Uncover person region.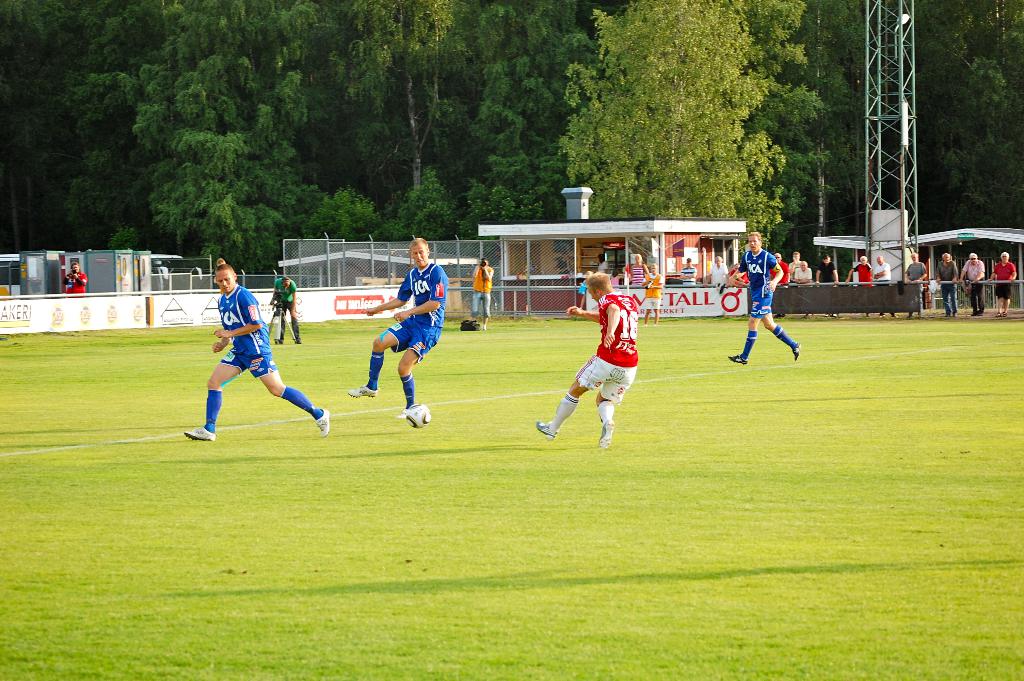
Uncovered: box=[903, 249, 928, 318].
